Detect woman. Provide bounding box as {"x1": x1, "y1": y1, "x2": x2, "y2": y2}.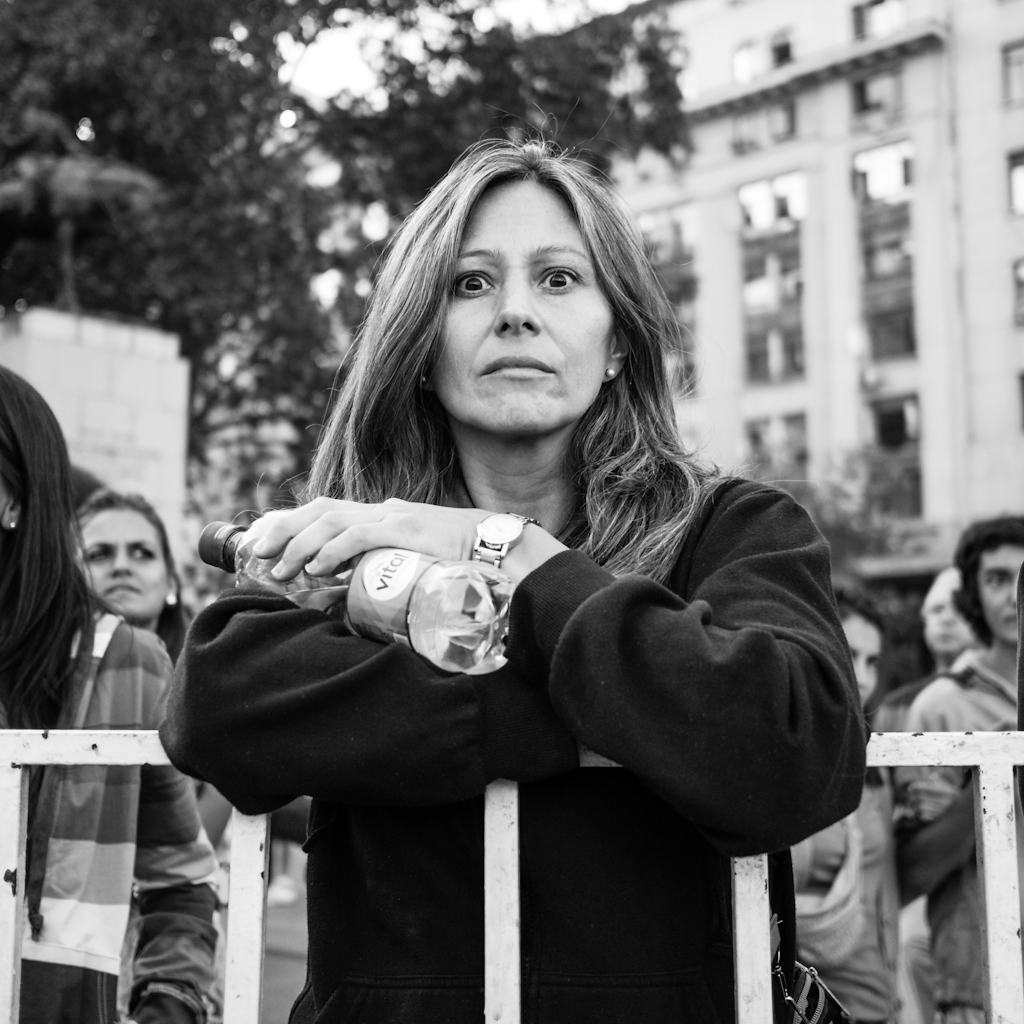
{"x1": 173, "y1": 115, "x2": 833, "y2": 1007}.
